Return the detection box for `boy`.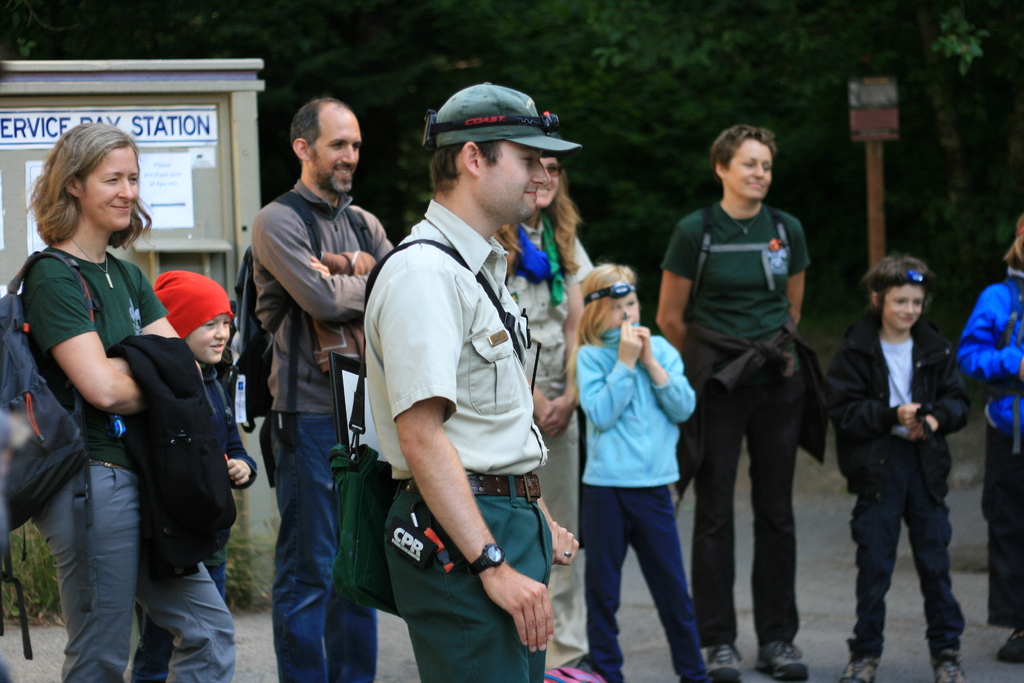
<region>829, 258, 973, 682</region>.
